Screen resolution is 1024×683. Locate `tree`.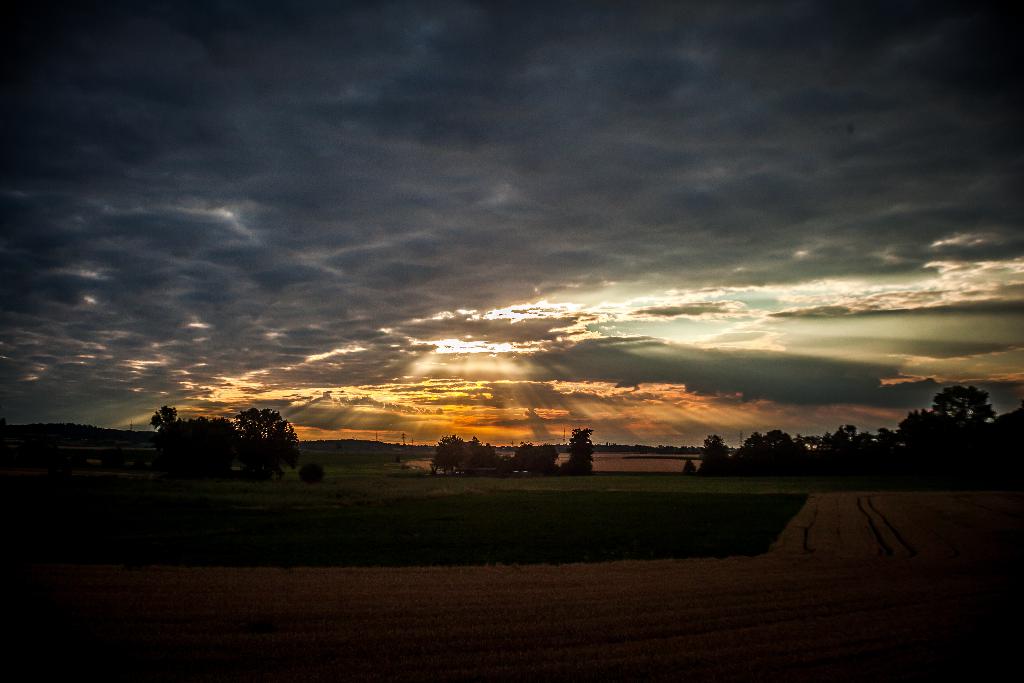
<region>564, 424, 595, 481</region>.
